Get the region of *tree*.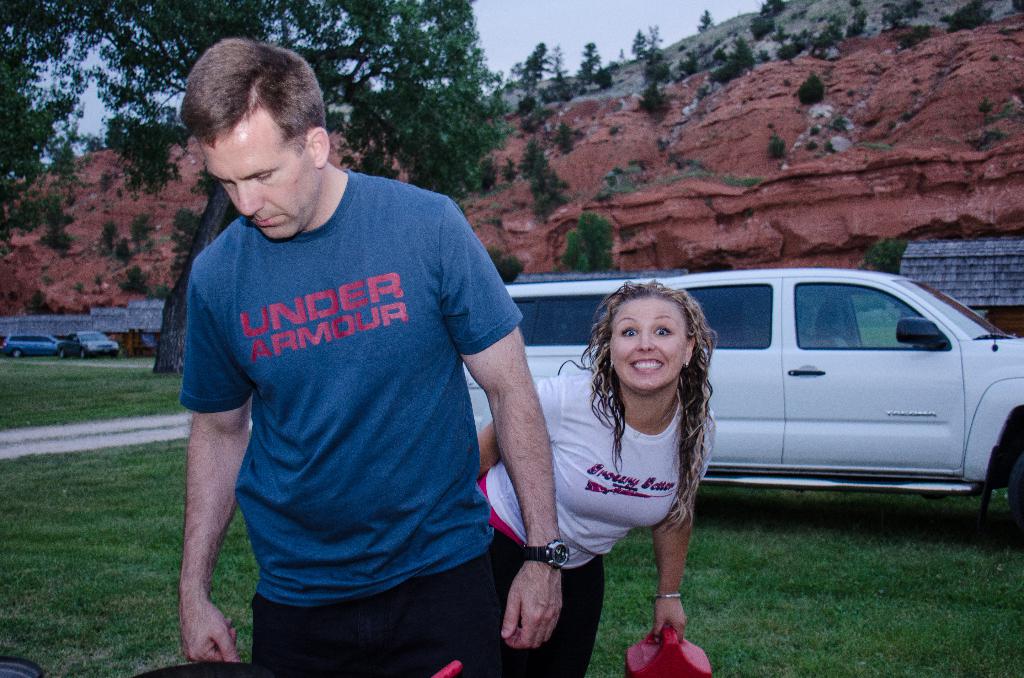
{"left": 557, "top": 209, "right": 614, "bottom": 279}.
